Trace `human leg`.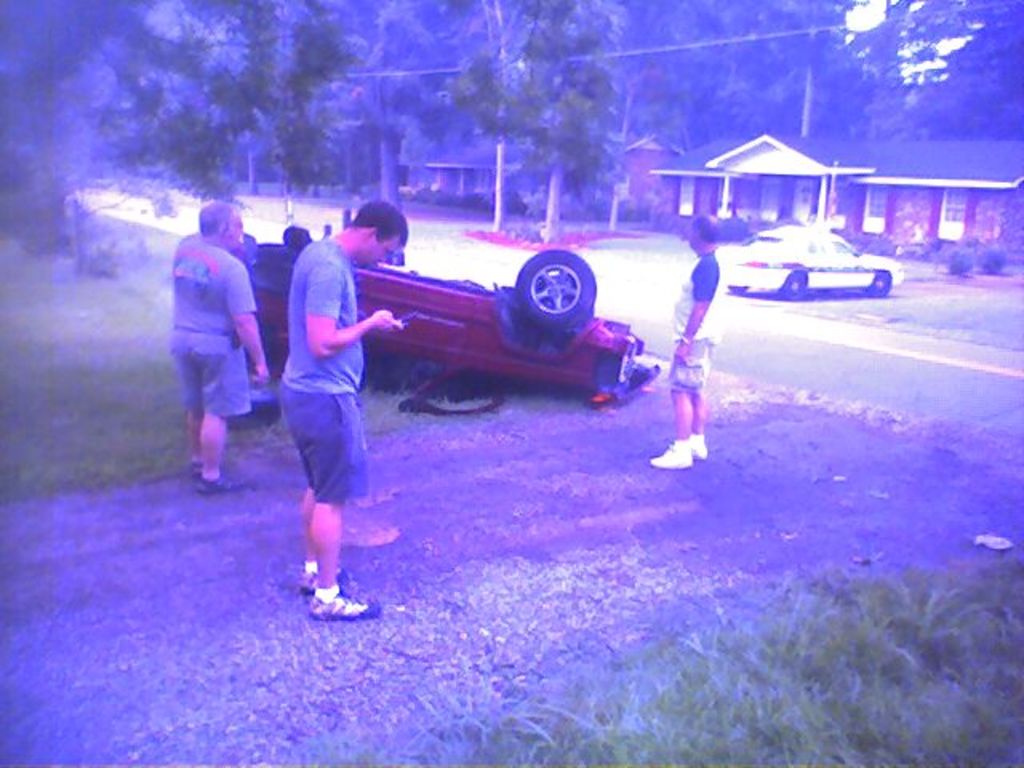
Traced to region(304, 392, 387, 618).
